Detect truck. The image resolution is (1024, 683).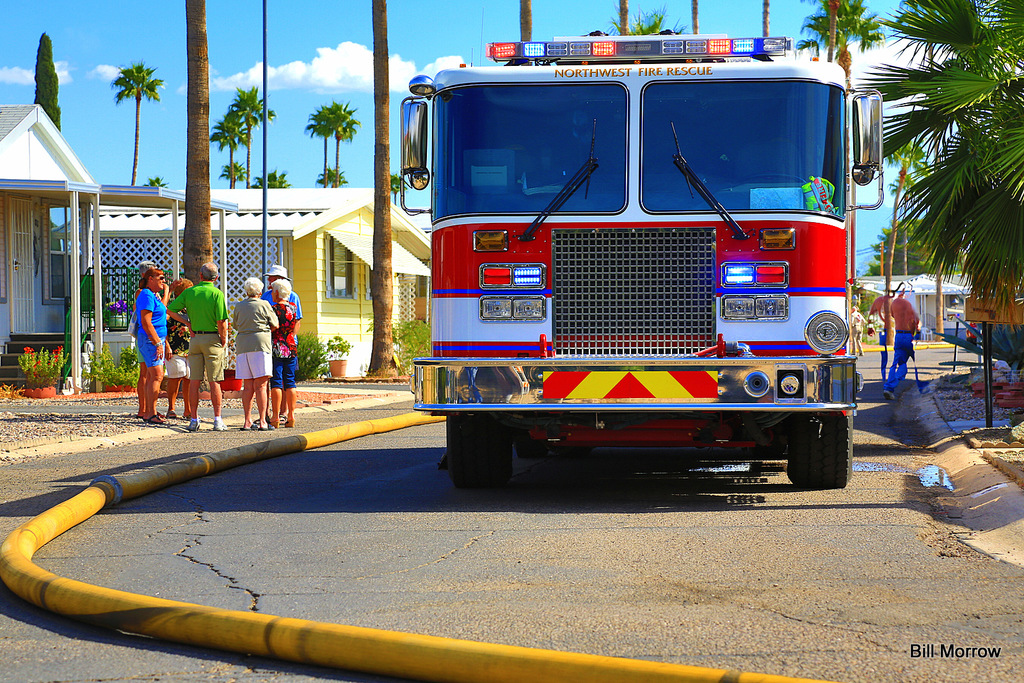
bbox=[397, 29, 895, 536].
